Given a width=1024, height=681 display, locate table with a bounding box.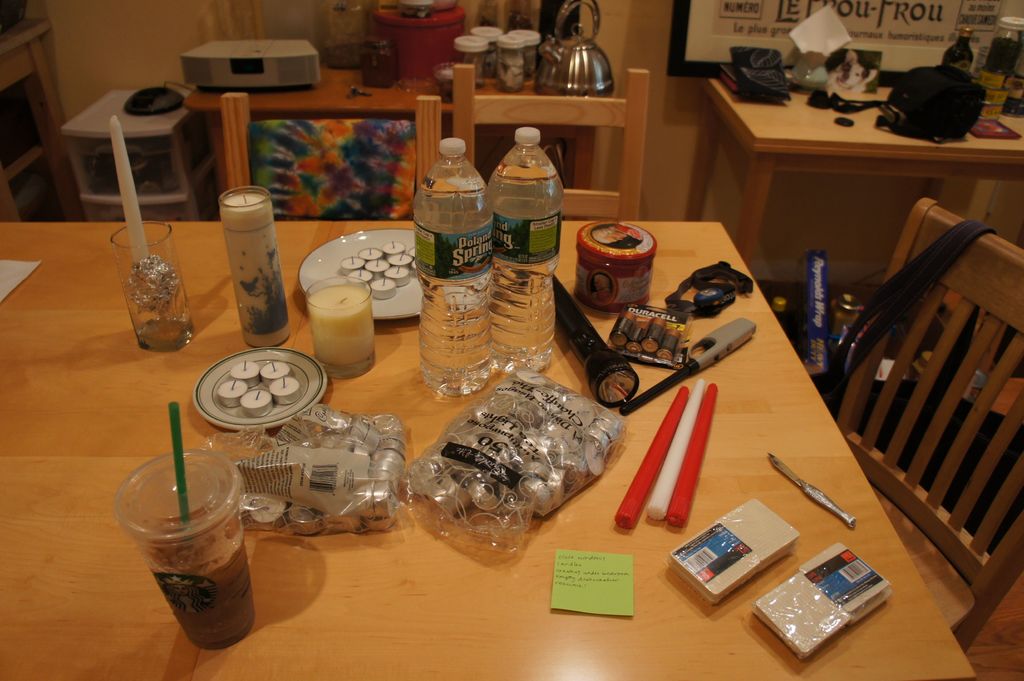
Located: <bbox>706, 77, 1023, 264</bbox>.
